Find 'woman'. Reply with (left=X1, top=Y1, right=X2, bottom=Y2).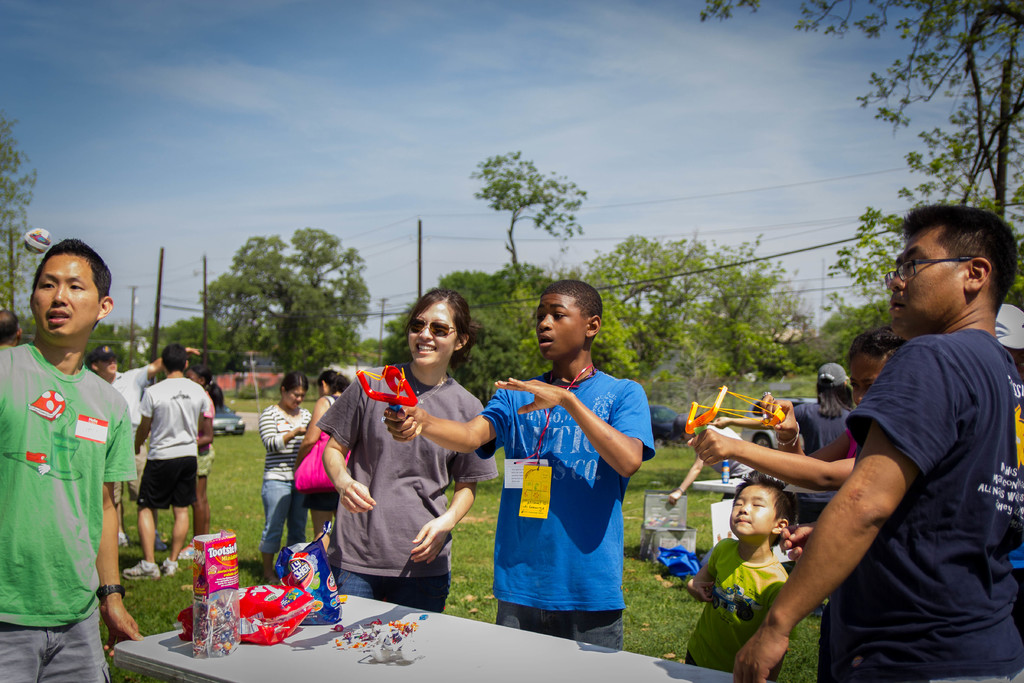
(left=294, top=370, right=356, bottom=551).
